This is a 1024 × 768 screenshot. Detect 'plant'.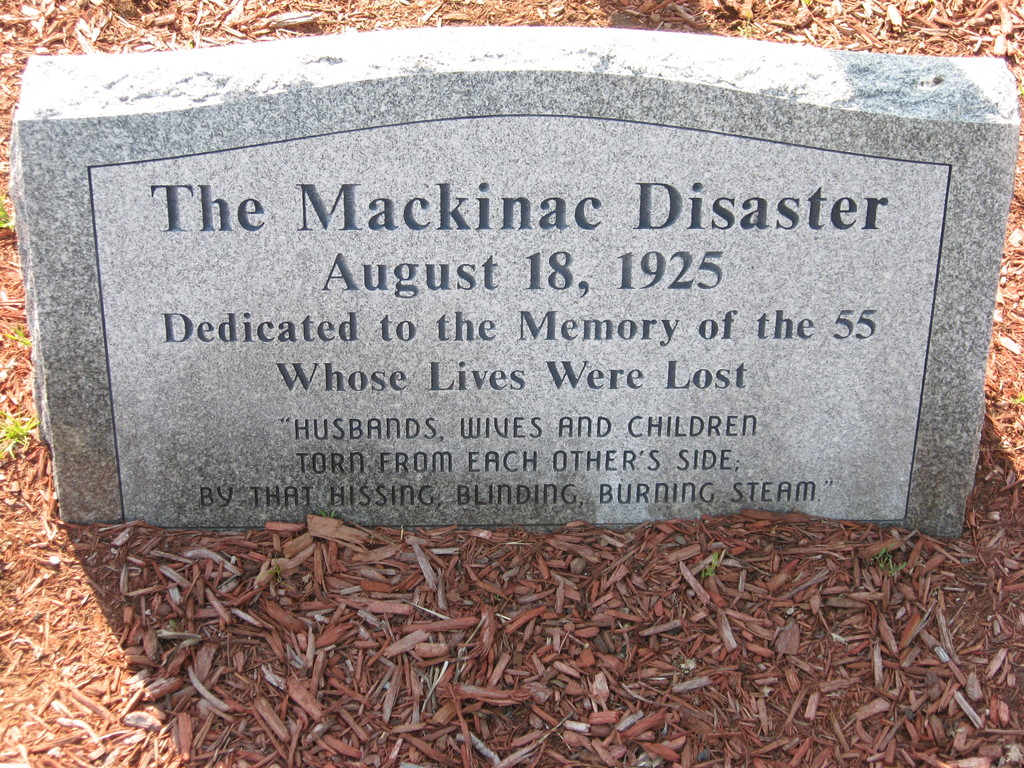
[left=878, top=550, right=907, bottom=579].
